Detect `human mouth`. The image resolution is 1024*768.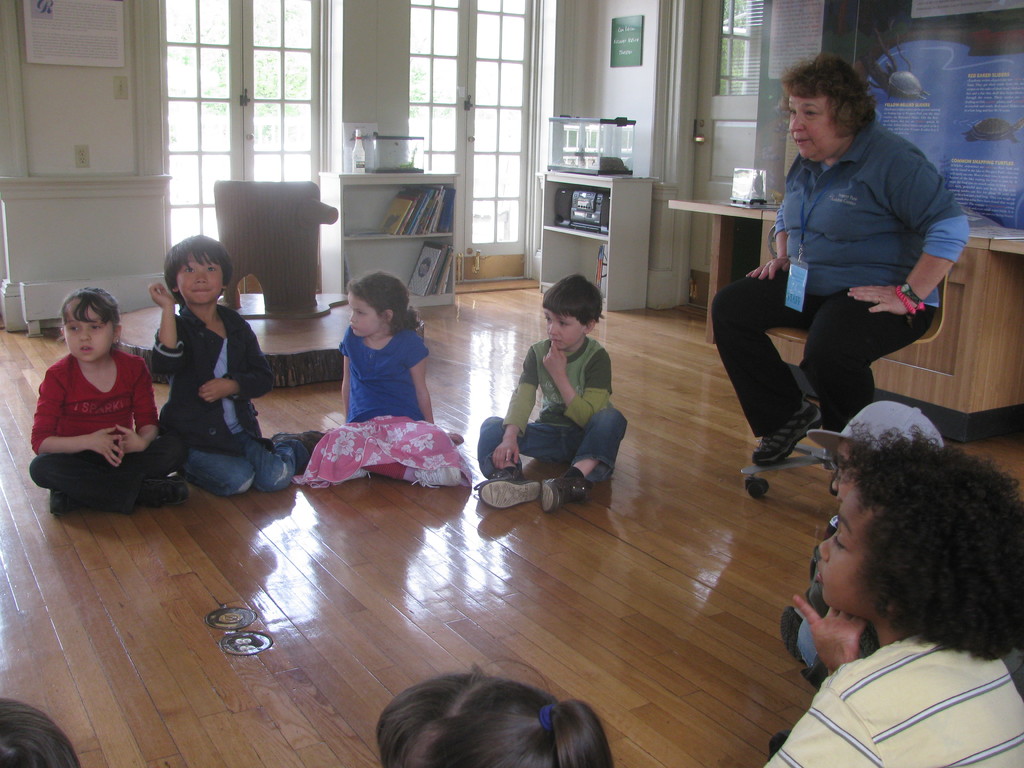
select_region(192, 290, 205, 291).
